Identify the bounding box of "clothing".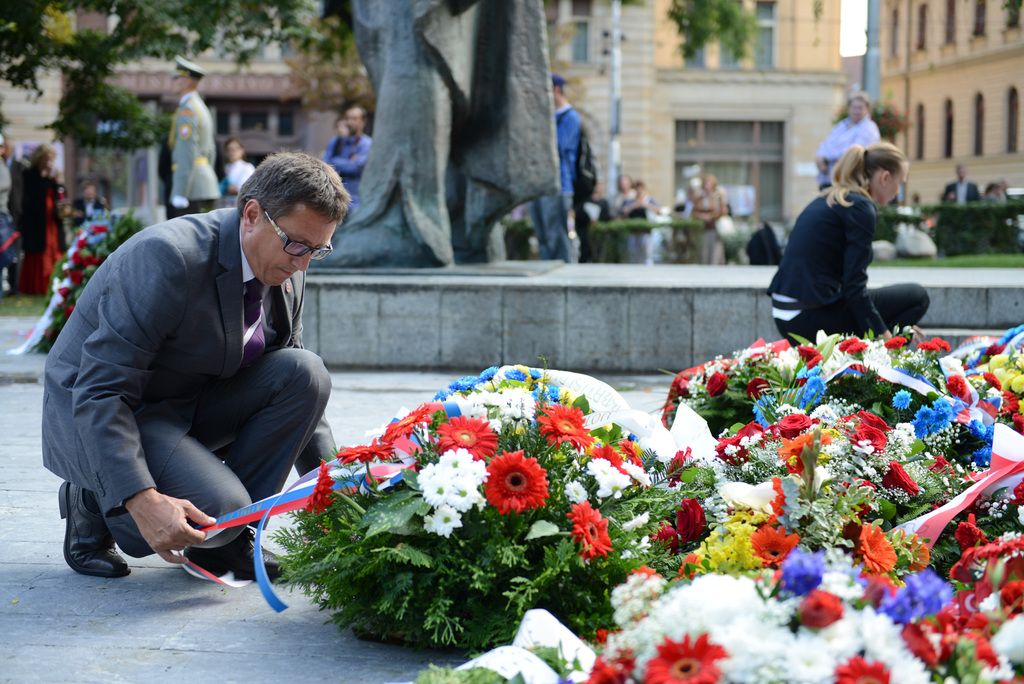
[324, 135, 362, 213].
